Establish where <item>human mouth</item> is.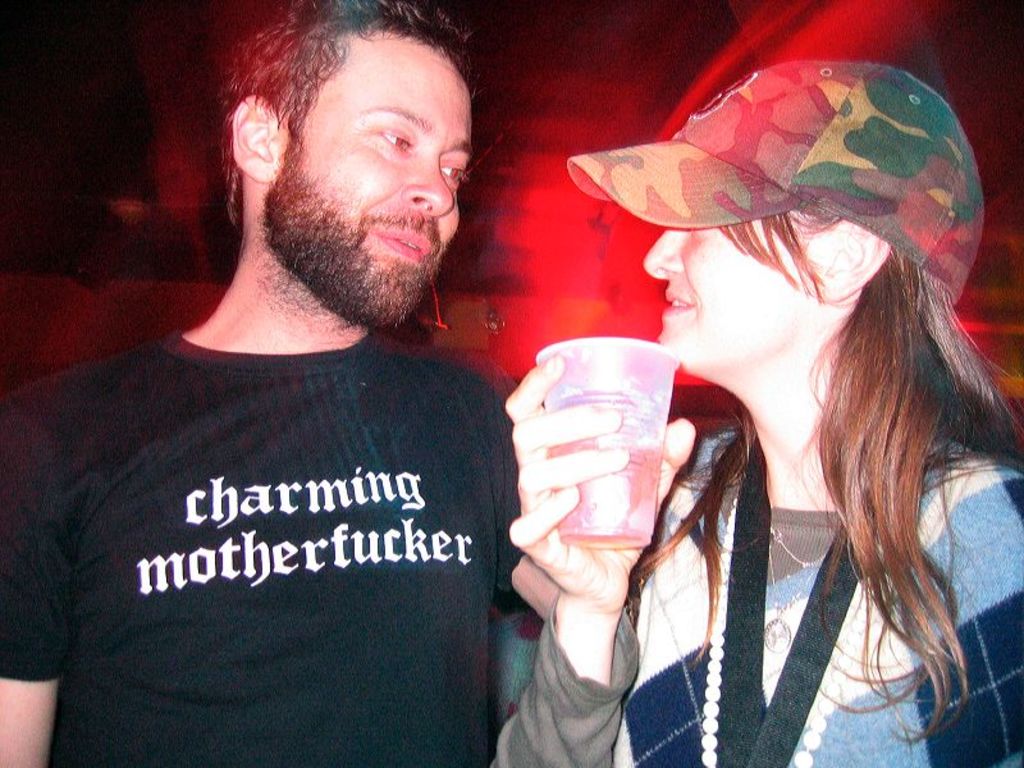
Established at 663 285 694 317.
